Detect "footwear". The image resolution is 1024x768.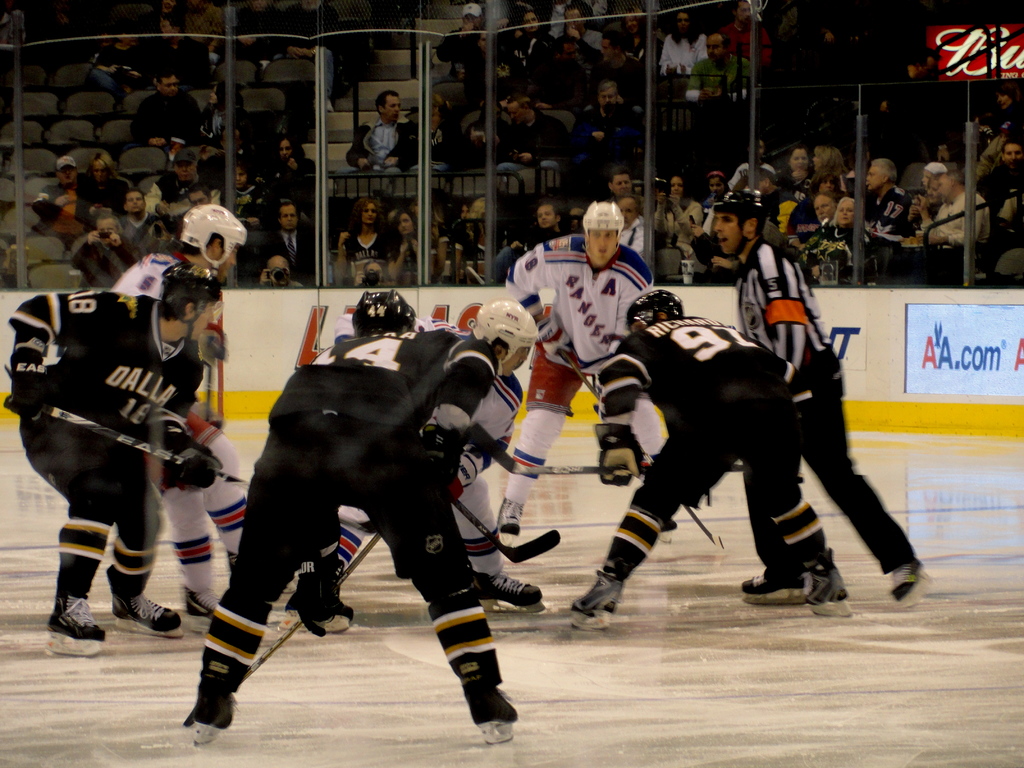
47,593,114,641.
